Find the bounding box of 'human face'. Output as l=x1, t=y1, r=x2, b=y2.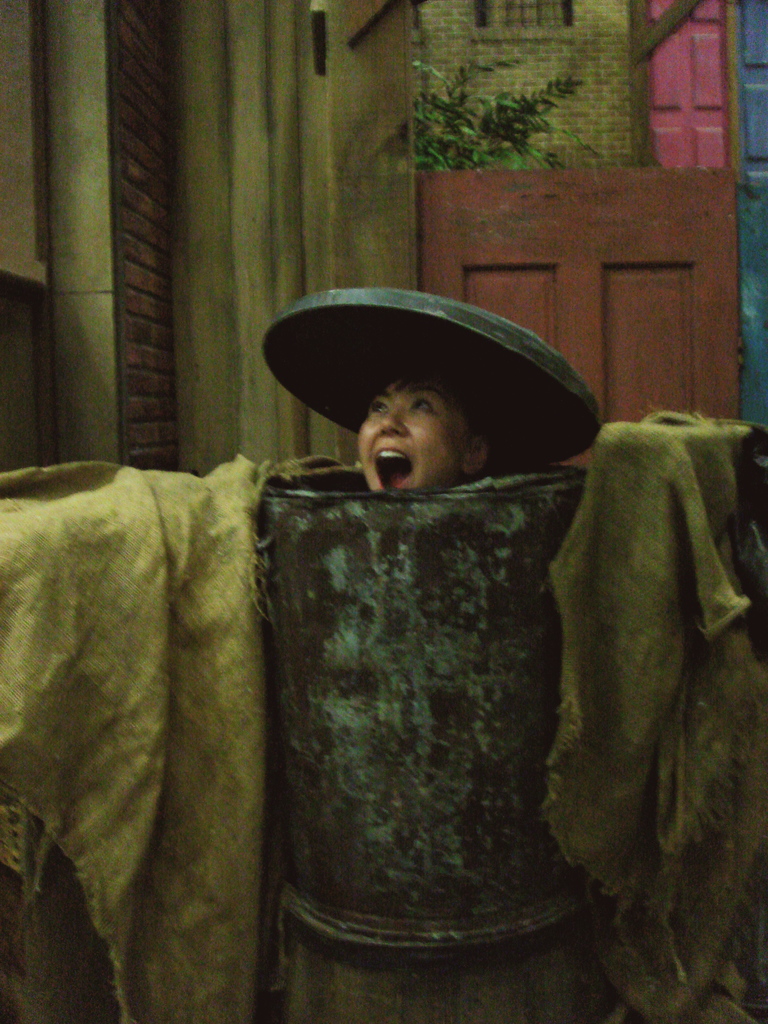
l=359, t=378, r=464, b=497.
